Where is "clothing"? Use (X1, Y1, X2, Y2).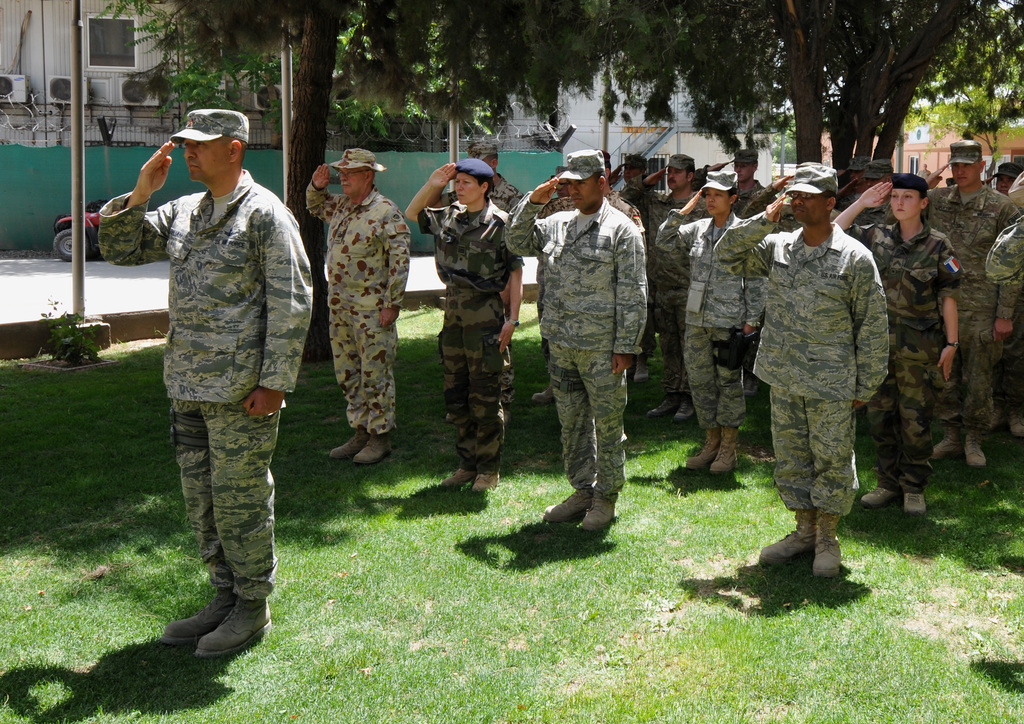
(657, 207, 774, 431).
